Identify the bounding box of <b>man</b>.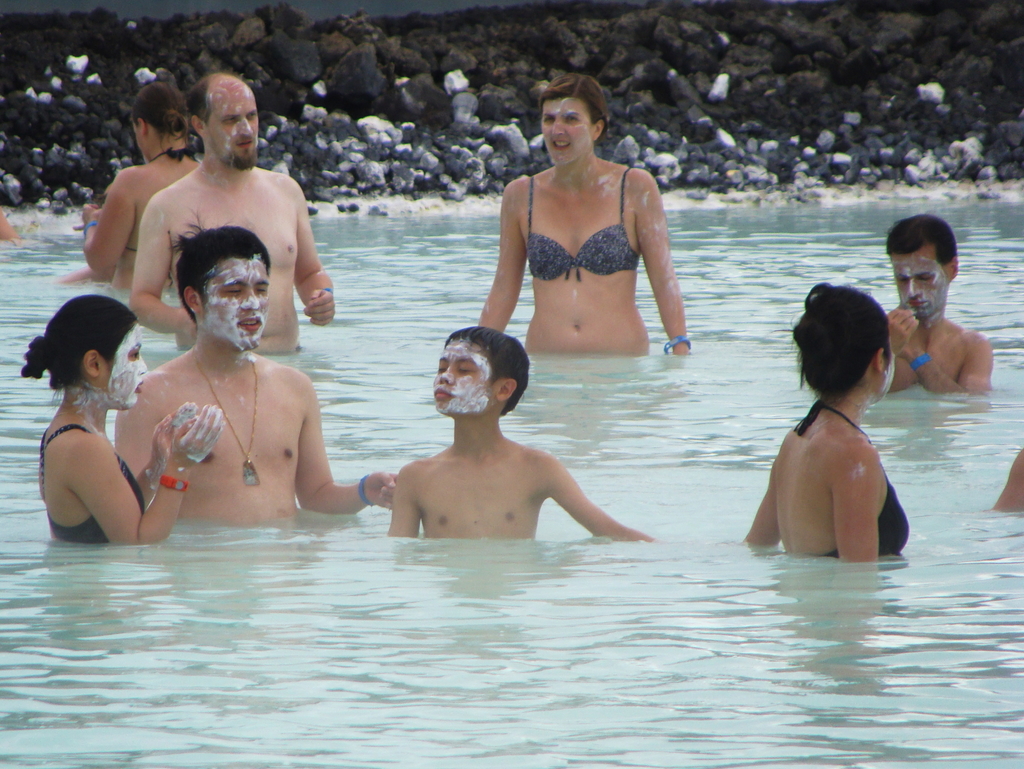
876,226,1002,422.
